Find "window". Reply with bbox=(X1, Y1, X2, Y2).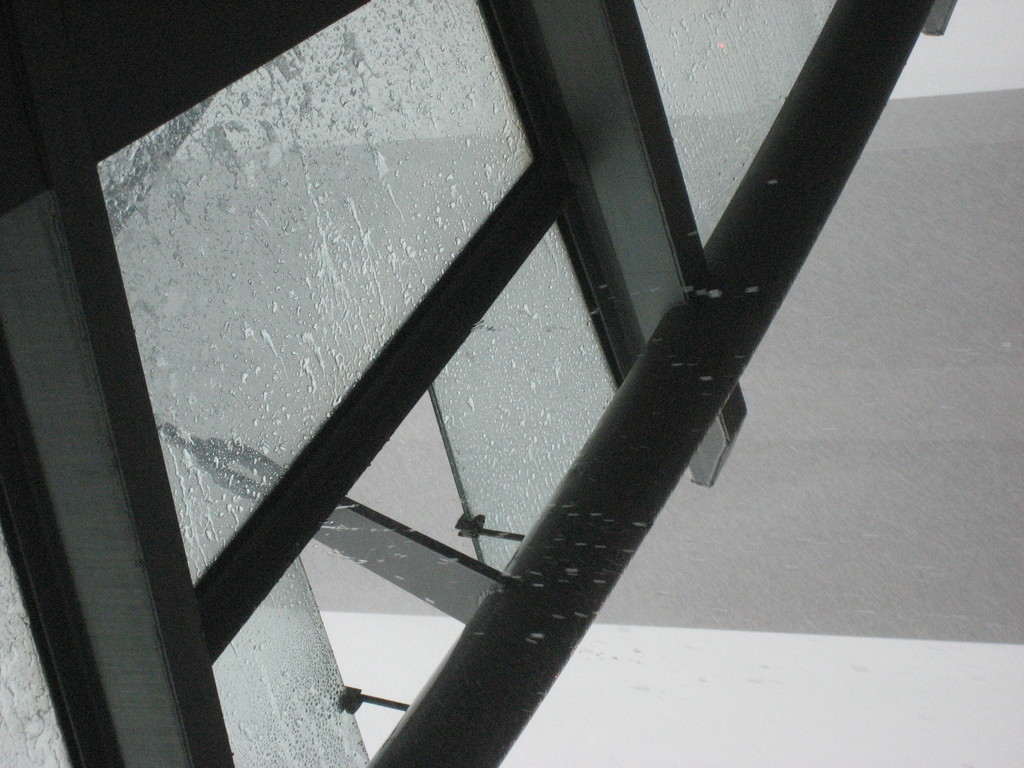
bbox=(96, 0, 536, 582).
